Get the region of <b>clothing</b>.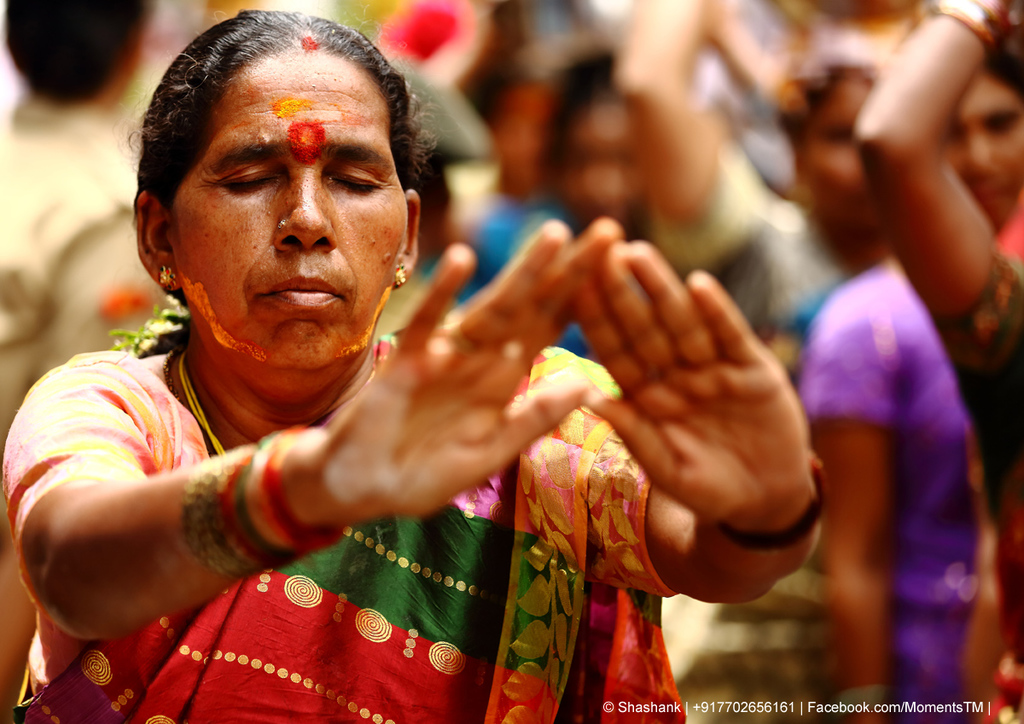
Rect(626, 161, 883, 723).
